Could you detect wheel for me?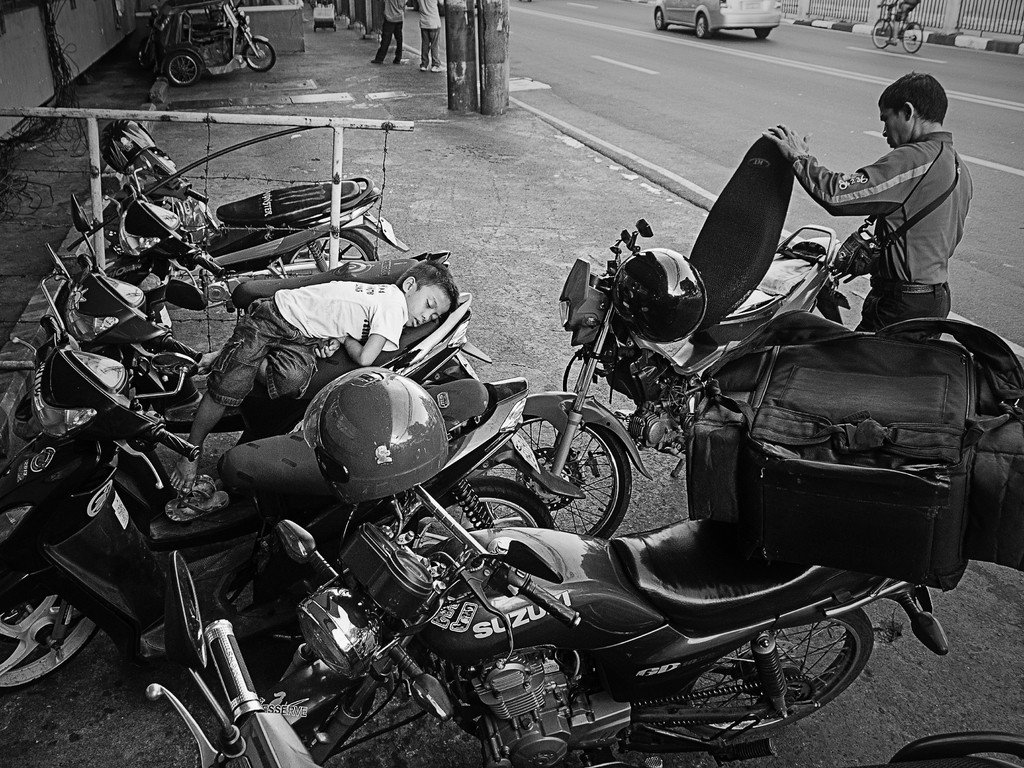
Detection result: x1=165 y1=53 x2=200 y2=88.
